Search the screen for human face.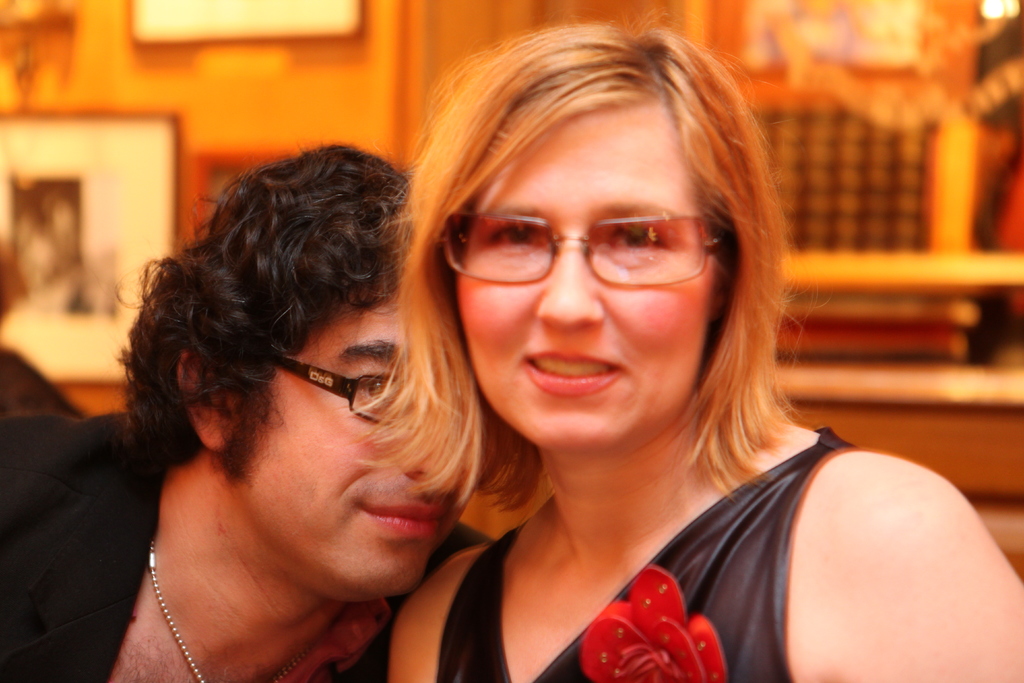
Found at pyautogui.locateOnScreen(230, 304, 461, 593).
